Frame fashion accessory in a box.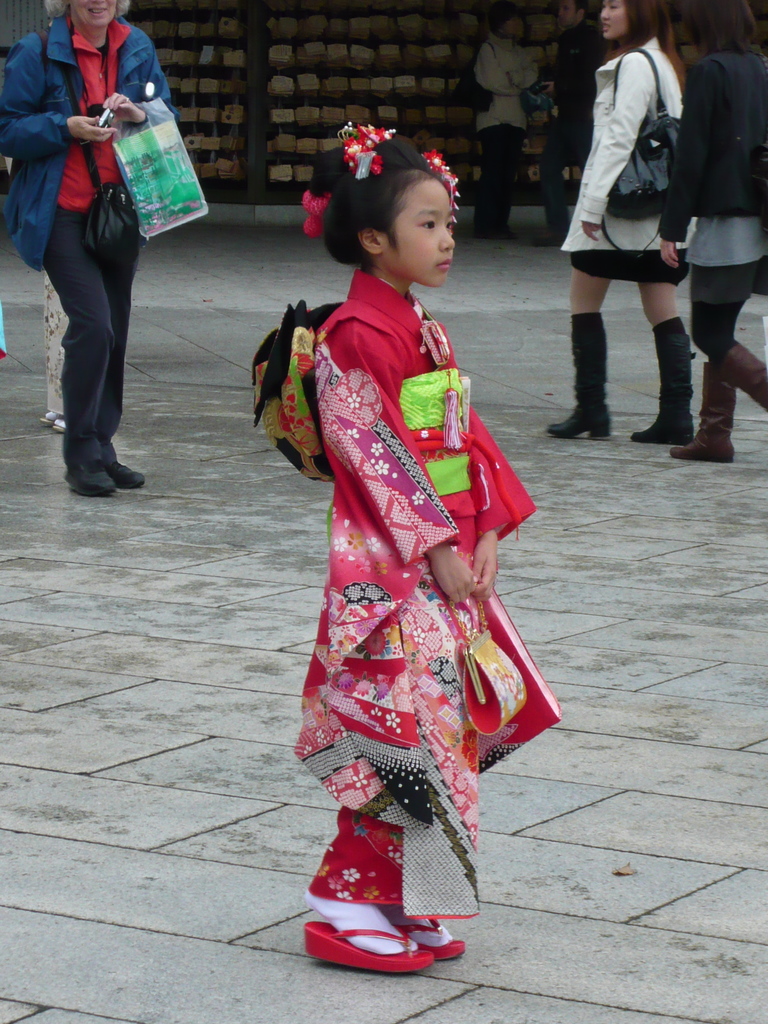
rect(602, 47, 680, 225).
